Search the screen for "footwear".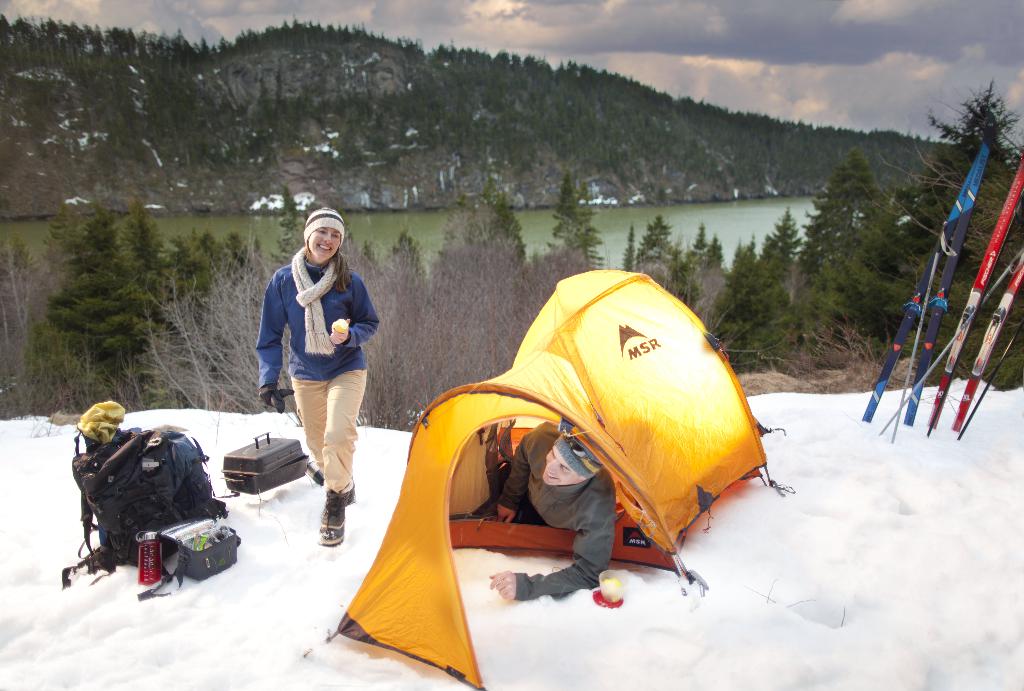
Found at pyautogui.locateOnScreen(322, 492, 344, 544).
